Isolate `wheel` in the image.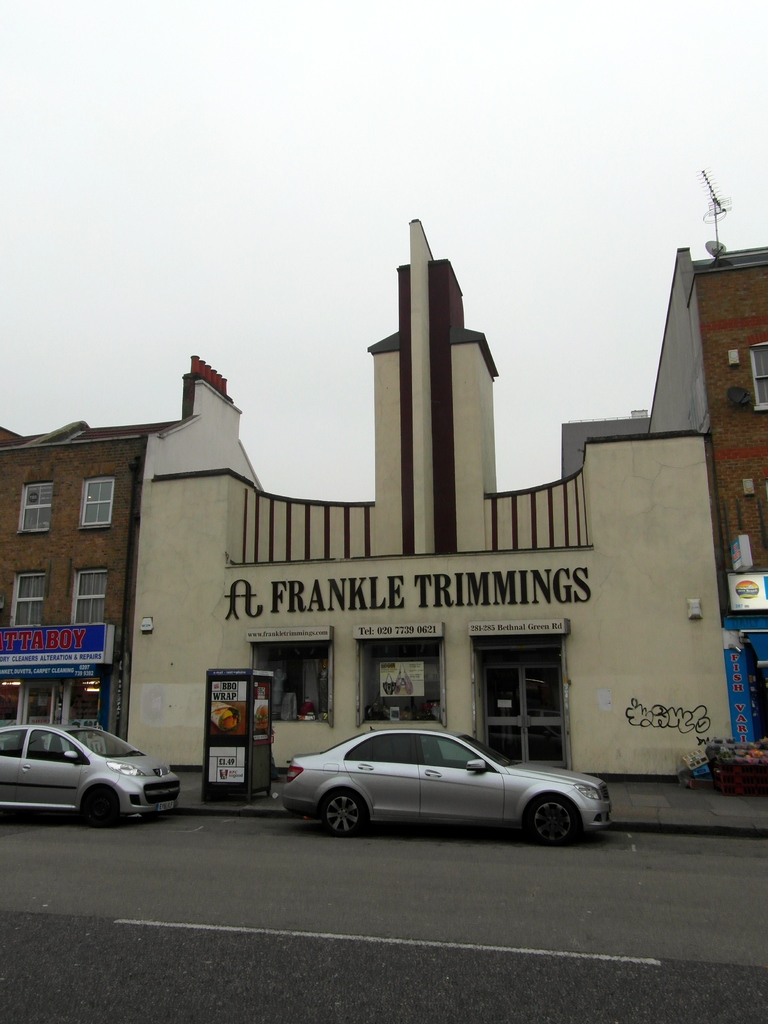
Isolated region: 79 788 122 831.
